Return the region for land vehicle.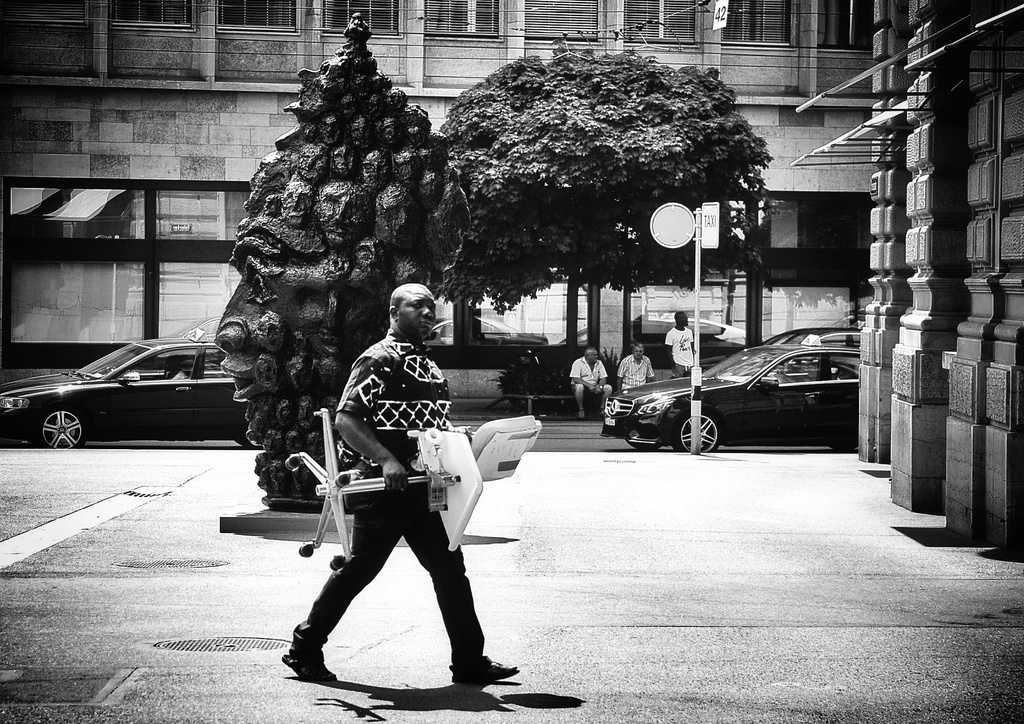
<region>764, 329, 863, 346</region>.
